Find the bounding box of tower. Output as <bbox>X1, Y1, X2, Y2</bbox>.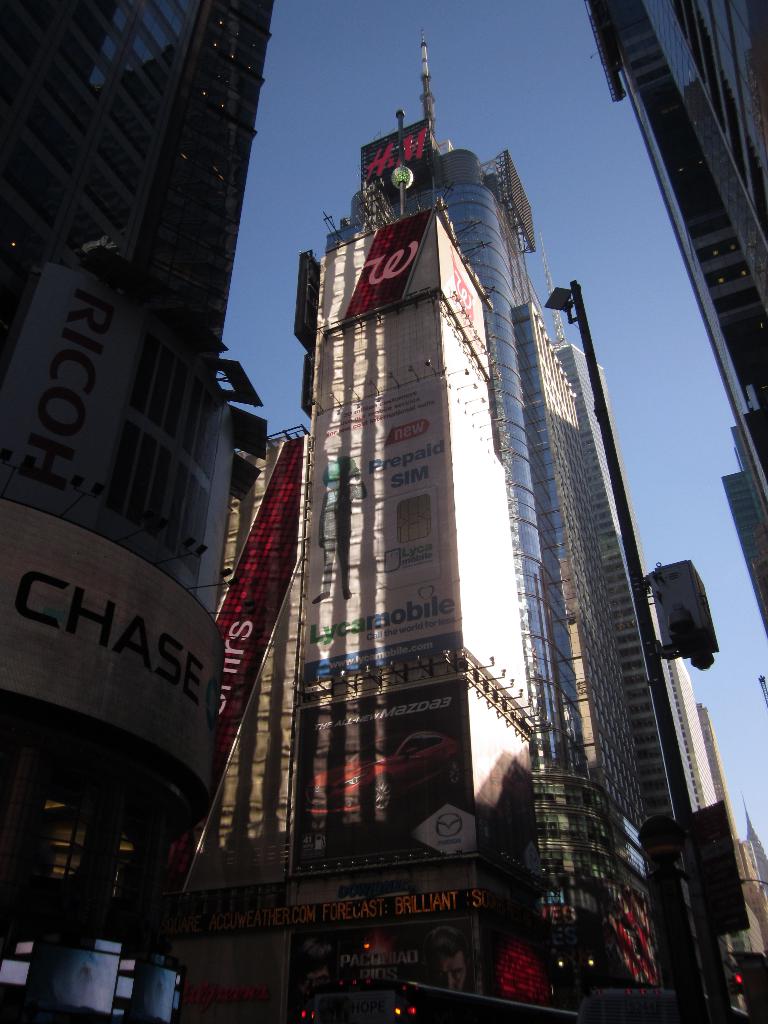
<bbox>0, 0, 273, 1004</bbox>.
